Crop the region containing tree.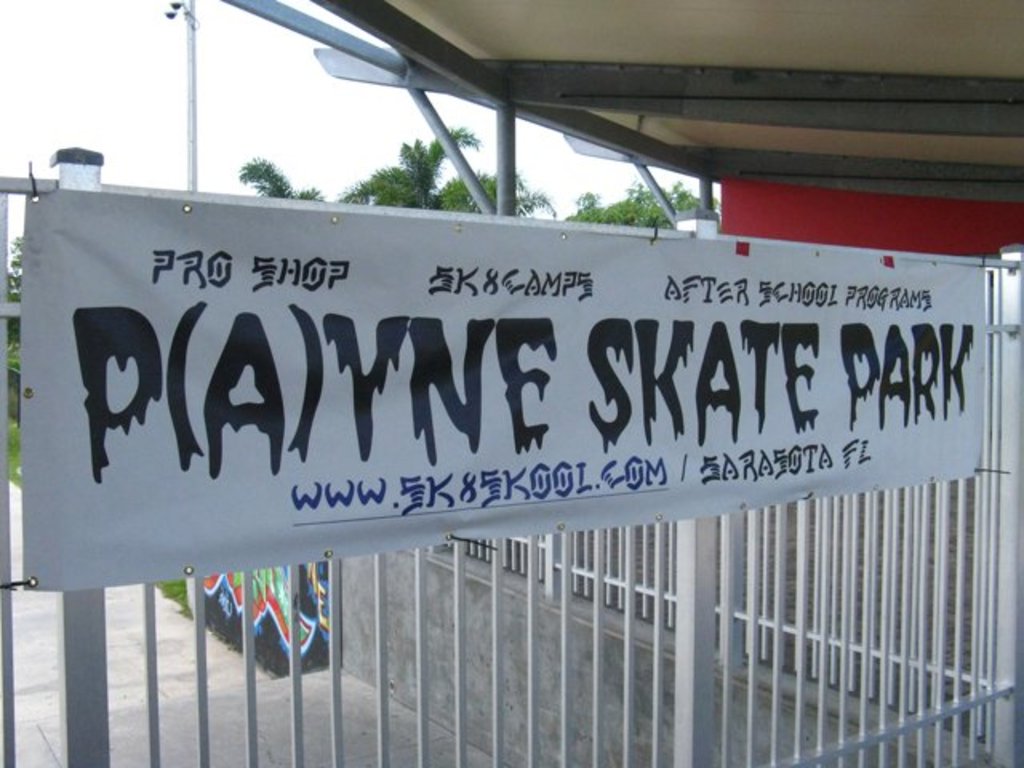
Crop region: {"left": 350, "top": 114, "right": 550, "bottom": 219}.
